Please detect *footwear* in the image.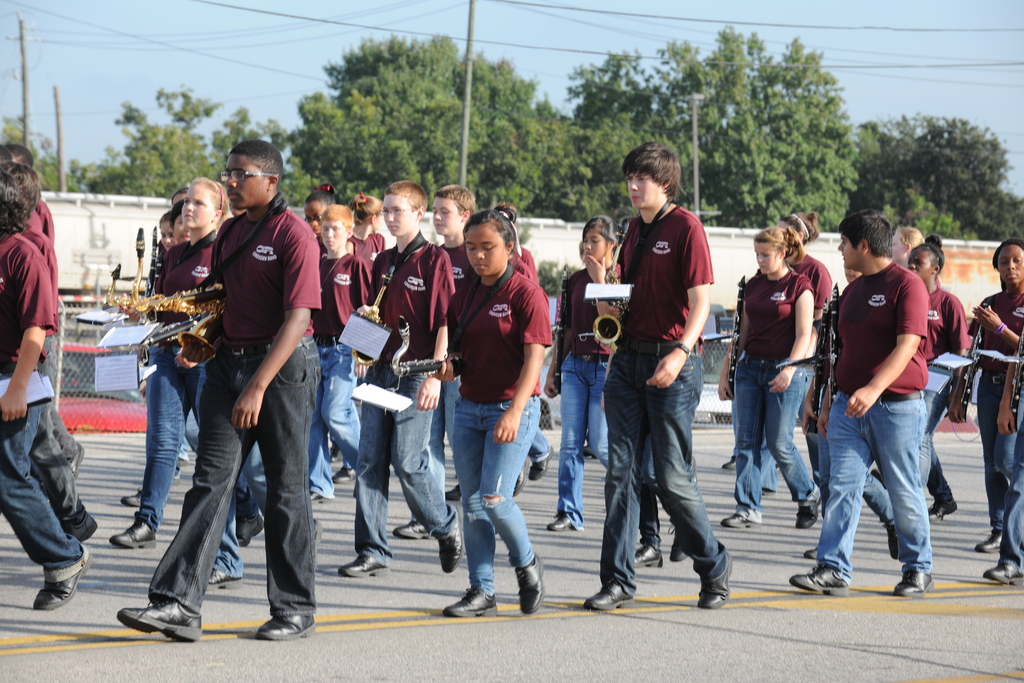
Rect(634, 543, 664, 567).
